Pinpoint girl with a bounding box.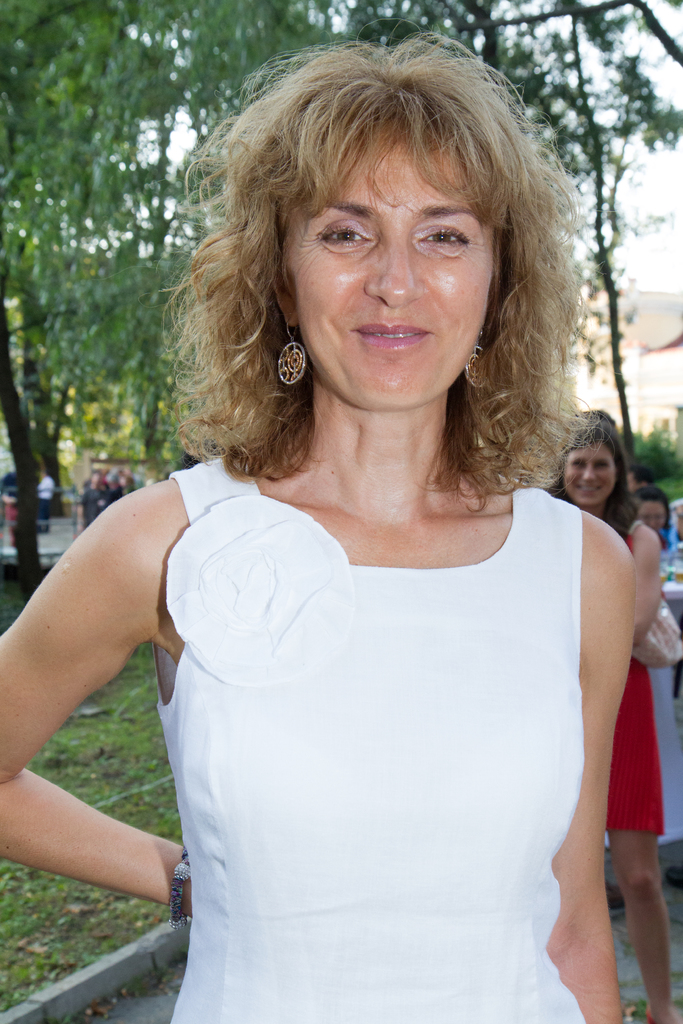
(535, 409, 682, 1023).
